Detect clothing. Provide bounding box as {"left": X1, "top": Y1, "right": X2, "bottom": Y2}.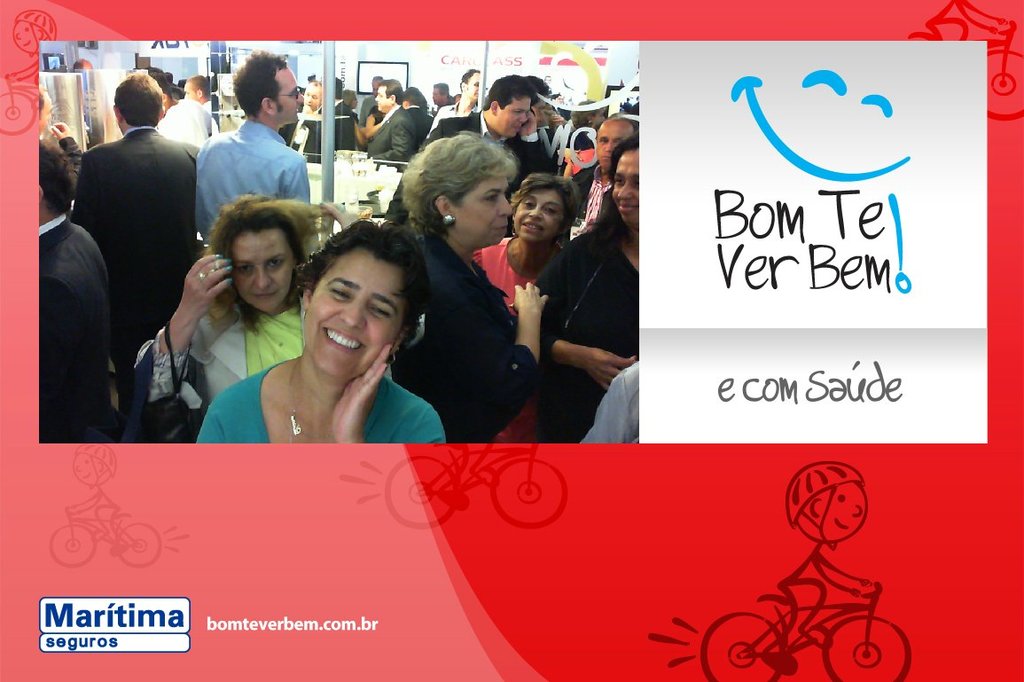
{"left": 122, "top": 280, "right": 305, "bottom": 419}.
